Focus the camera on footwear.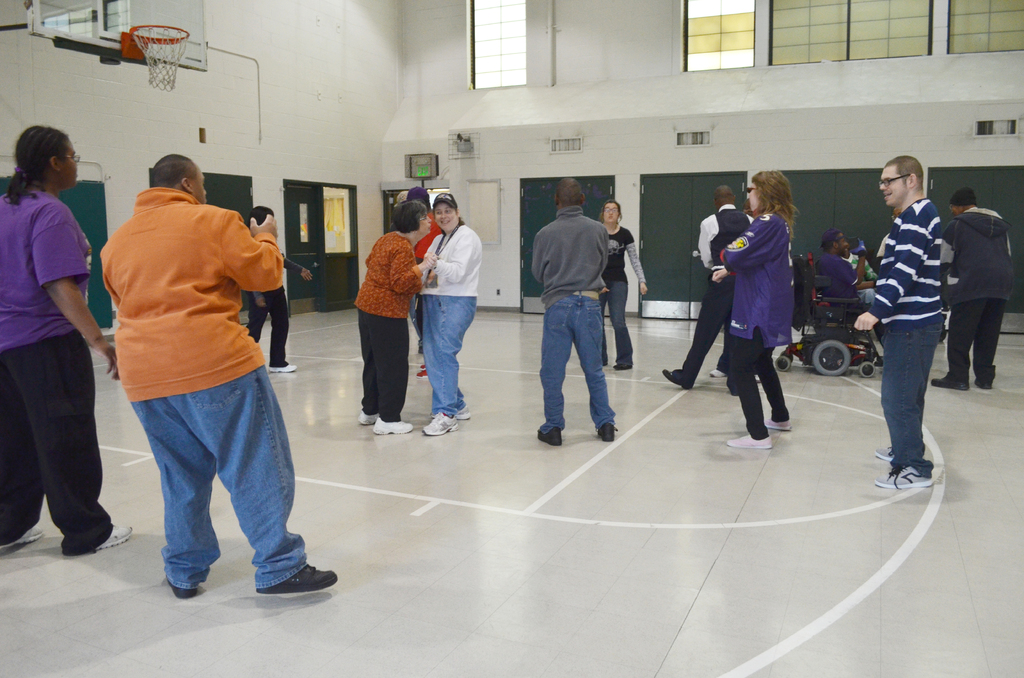
Focus region: detection(610, 365, 636, 370).
